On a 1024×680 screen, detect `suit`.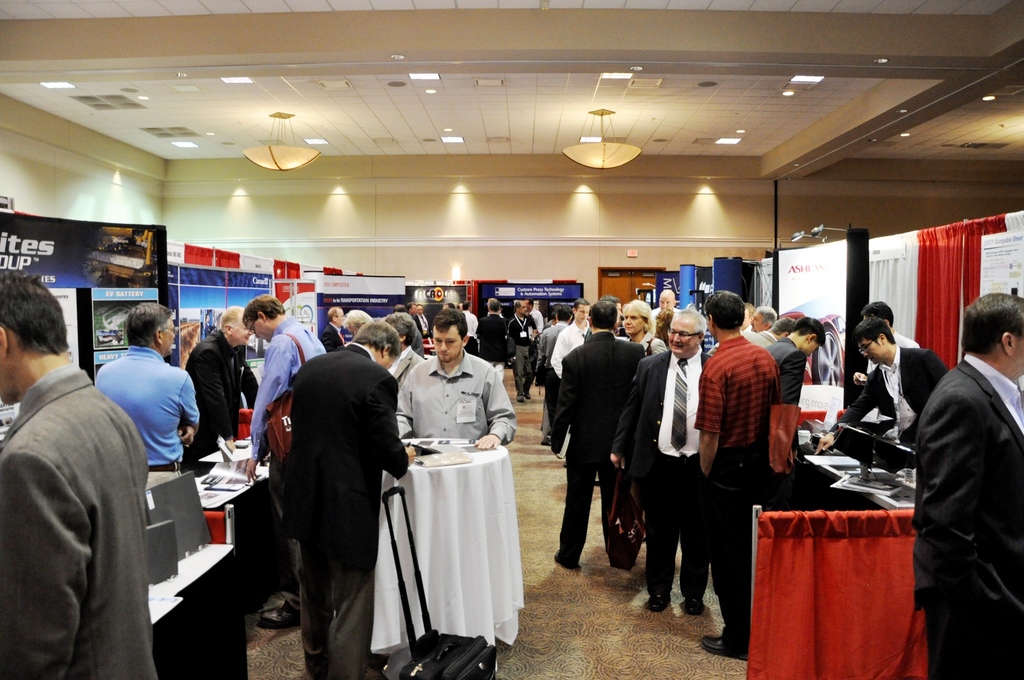
[837,343,948,441].
